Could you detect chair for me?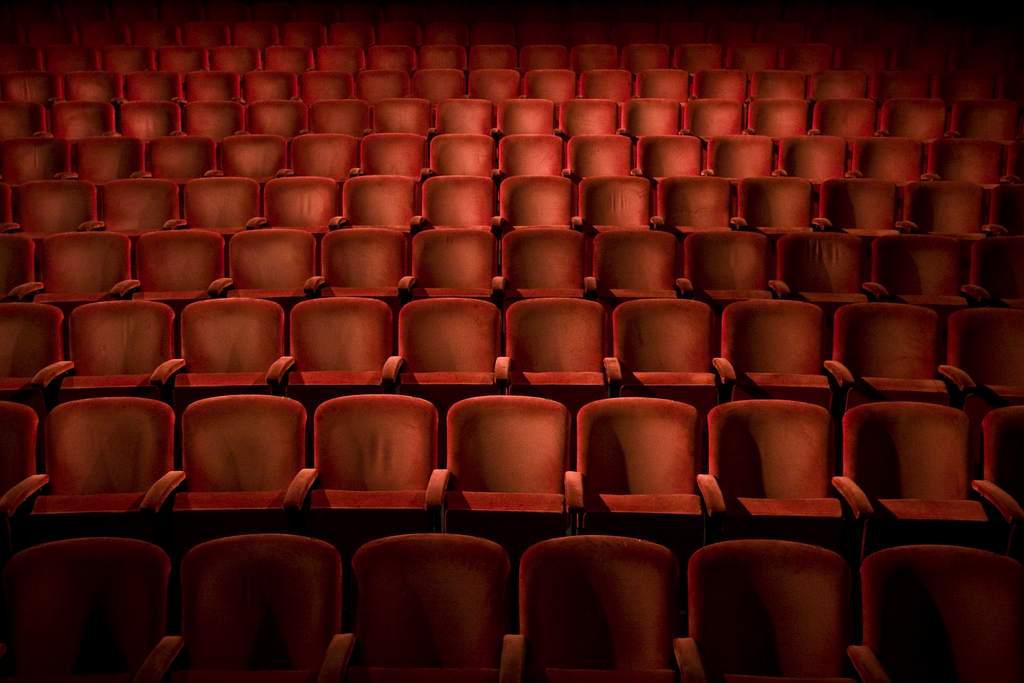
Detection result: rect(0, 231, 40, 311).
